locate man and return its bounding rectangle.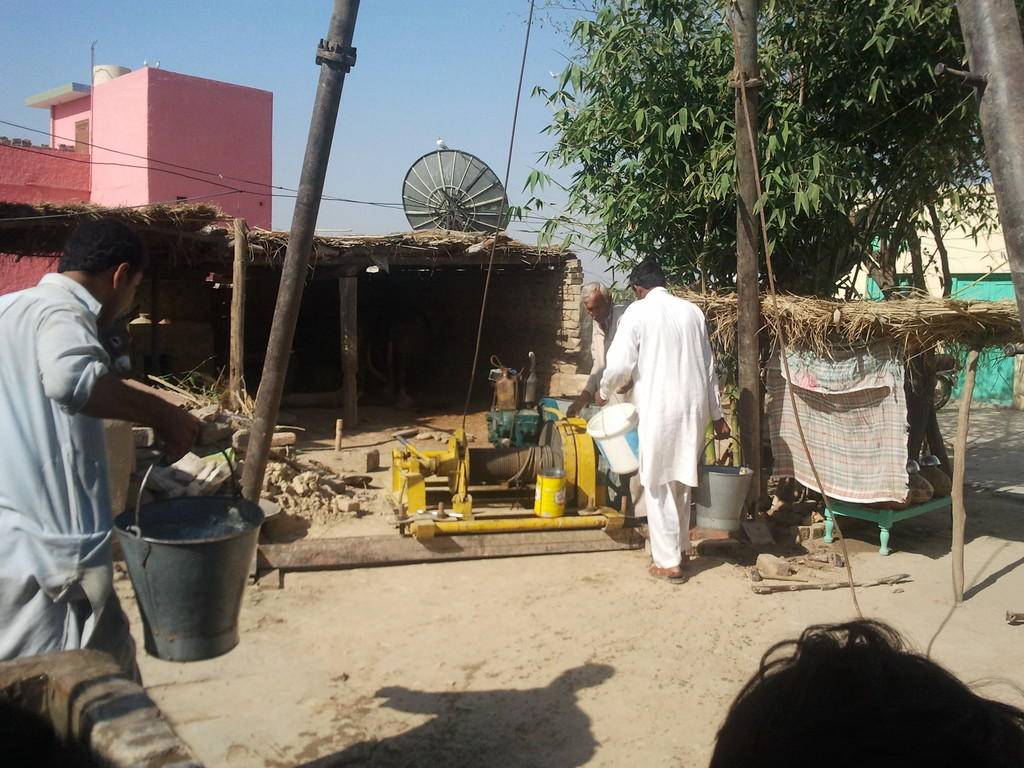
left=557, top=276, right=644, bottom=504.
